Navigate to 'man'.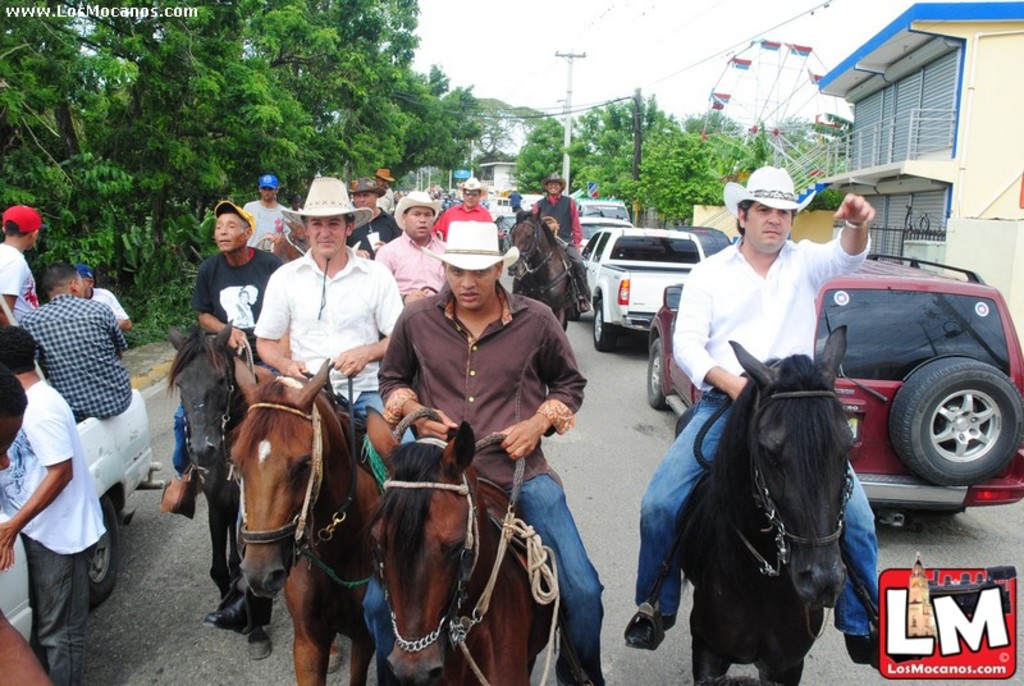
Navigation target: [x1=243, y1=175, x2=303, y2=256].
